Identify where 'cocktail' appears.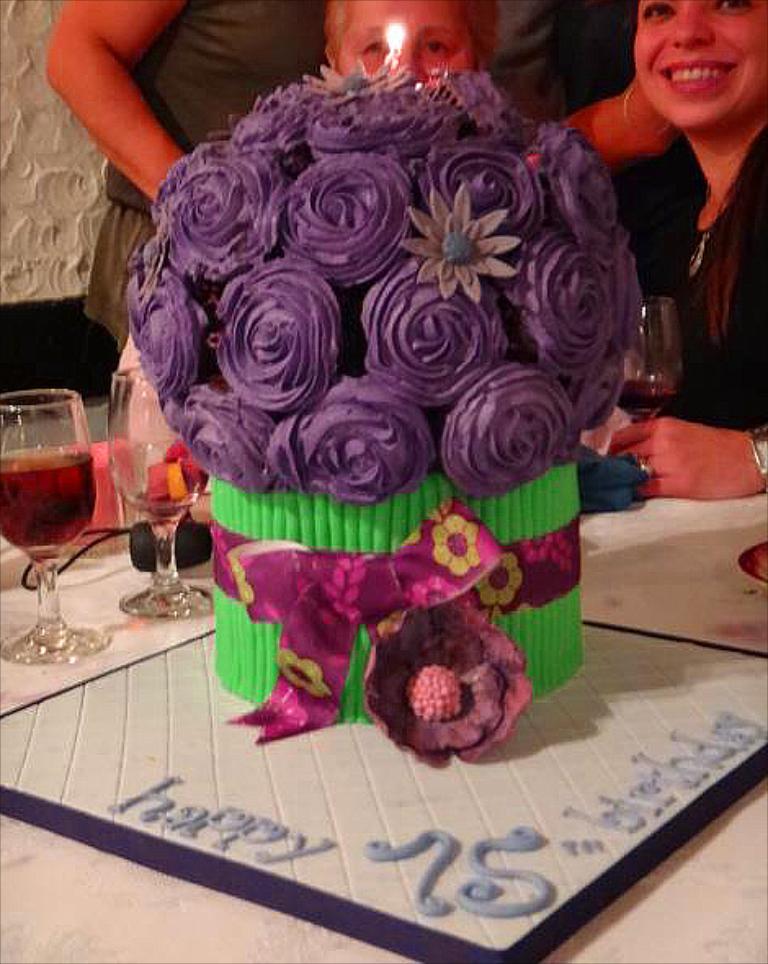
Appears at Rect(0, 366, 113, 644).
